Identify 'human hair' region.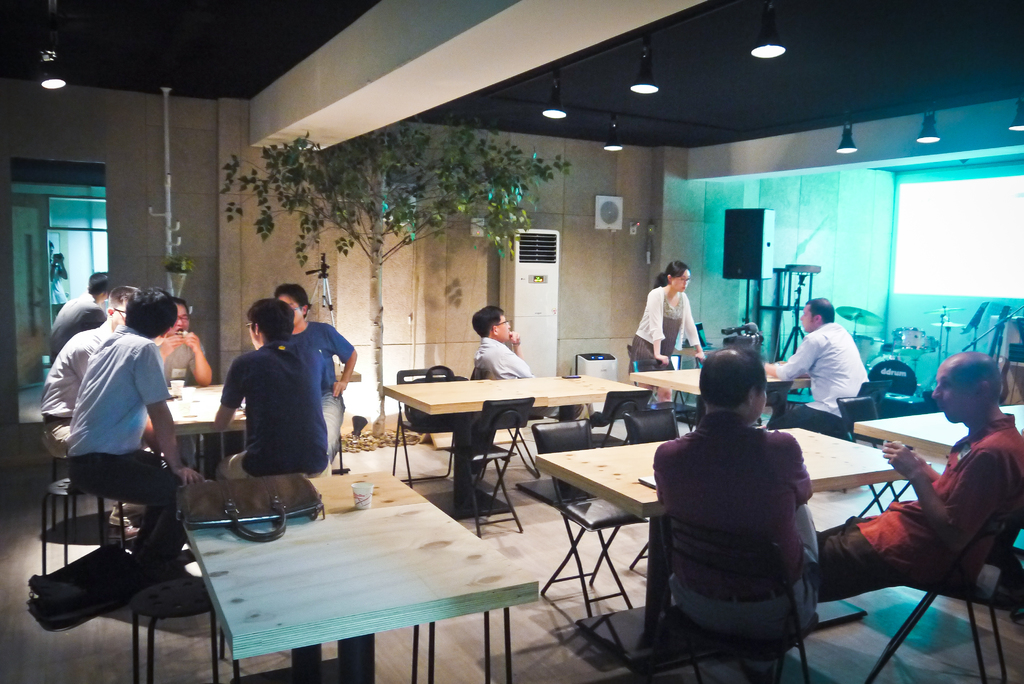
Region: <box>472,307,501,336</box>.
